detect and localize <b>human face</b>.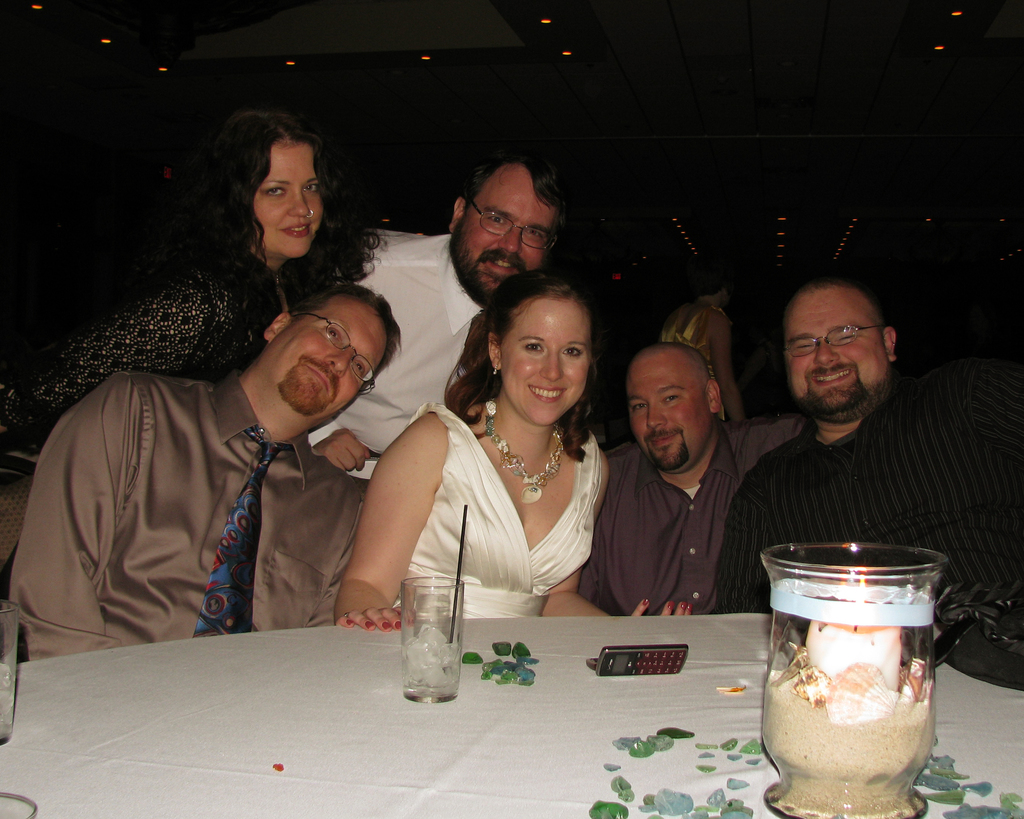
Localized at [x1=268, y1=295, x2=385, y2=420].
